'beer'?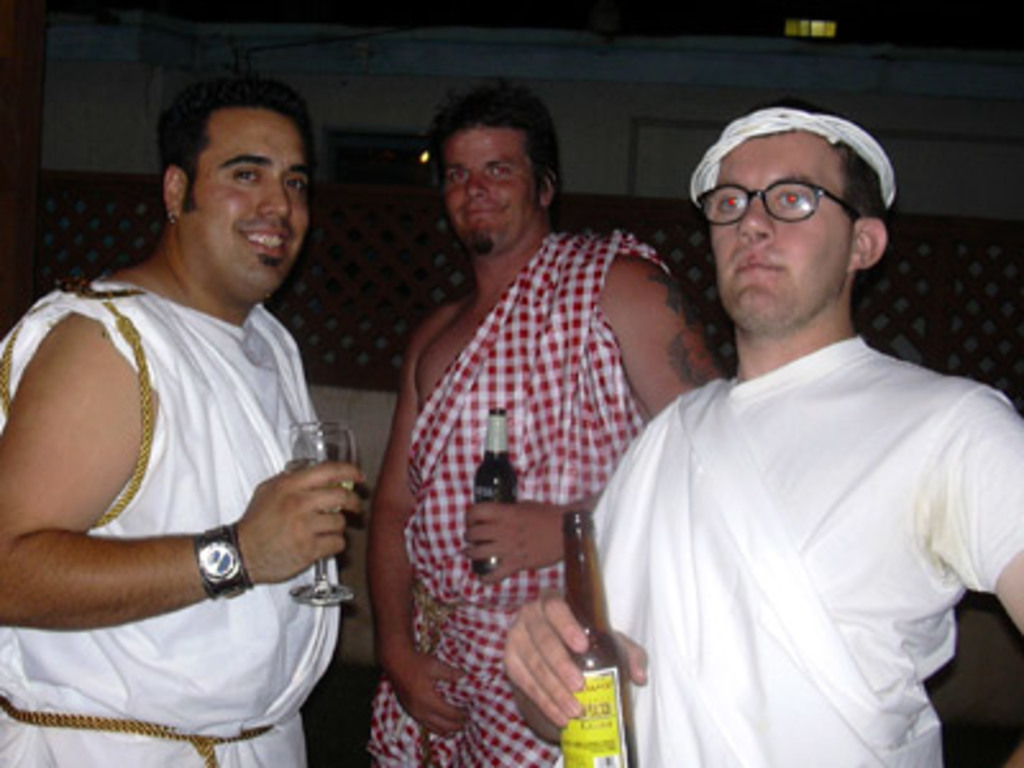
[x1=484, y1=397, x2=527, y2=586]
